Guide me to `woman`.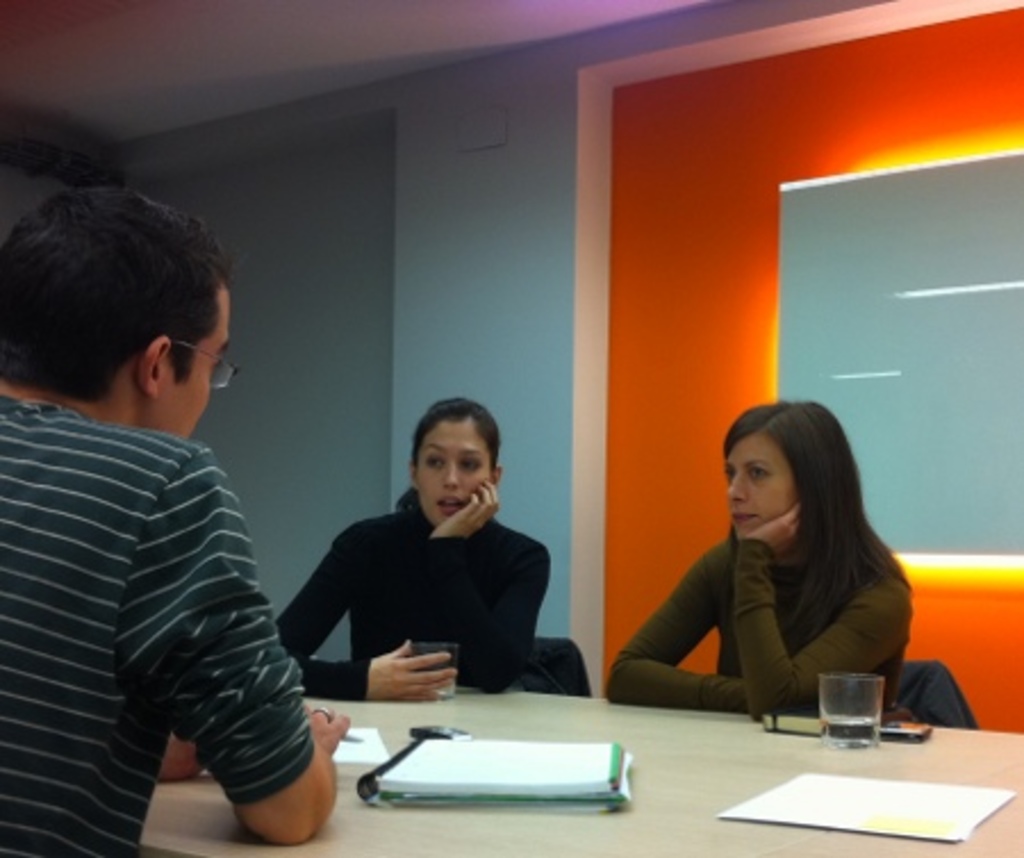
Guidance: rect(271, 391, 551, 712).
